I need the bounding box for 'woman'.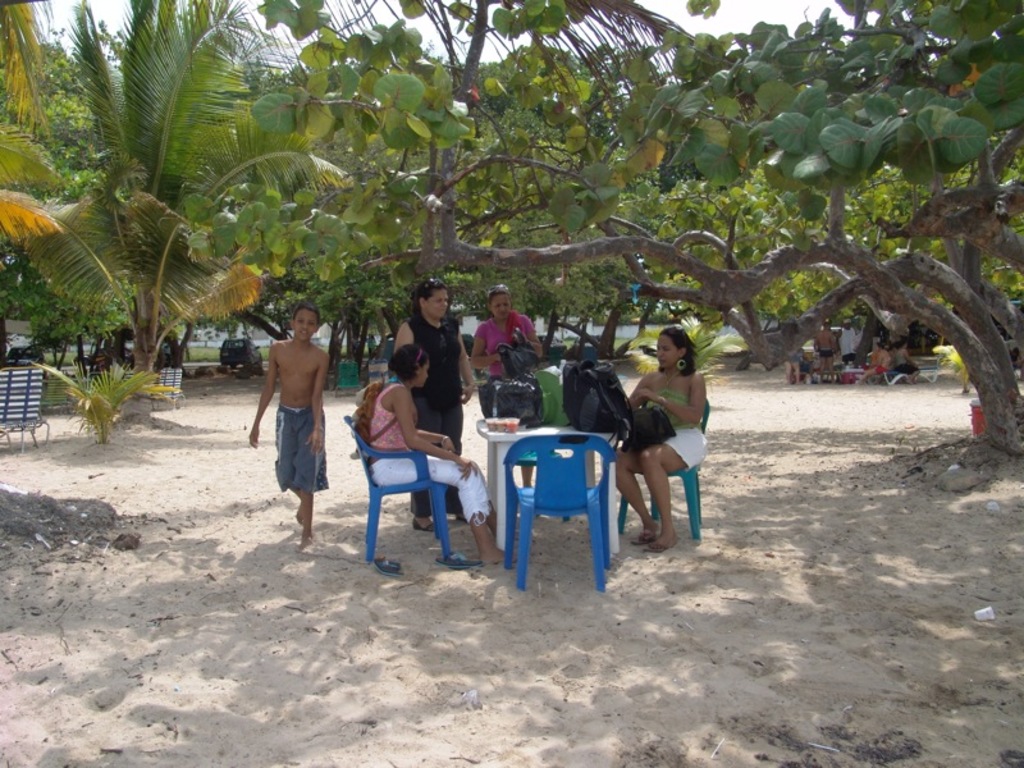
Here it is: bbox(466, 280, 559, 494).
